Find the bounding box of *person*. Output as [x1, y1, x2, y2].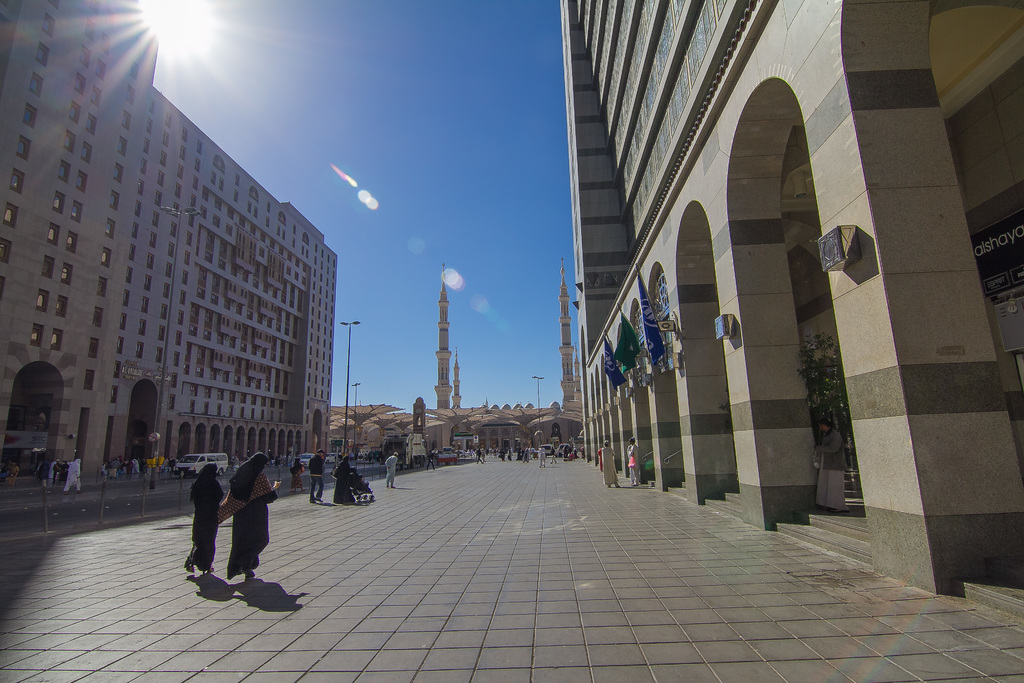
[64, 454, 83, 493].
